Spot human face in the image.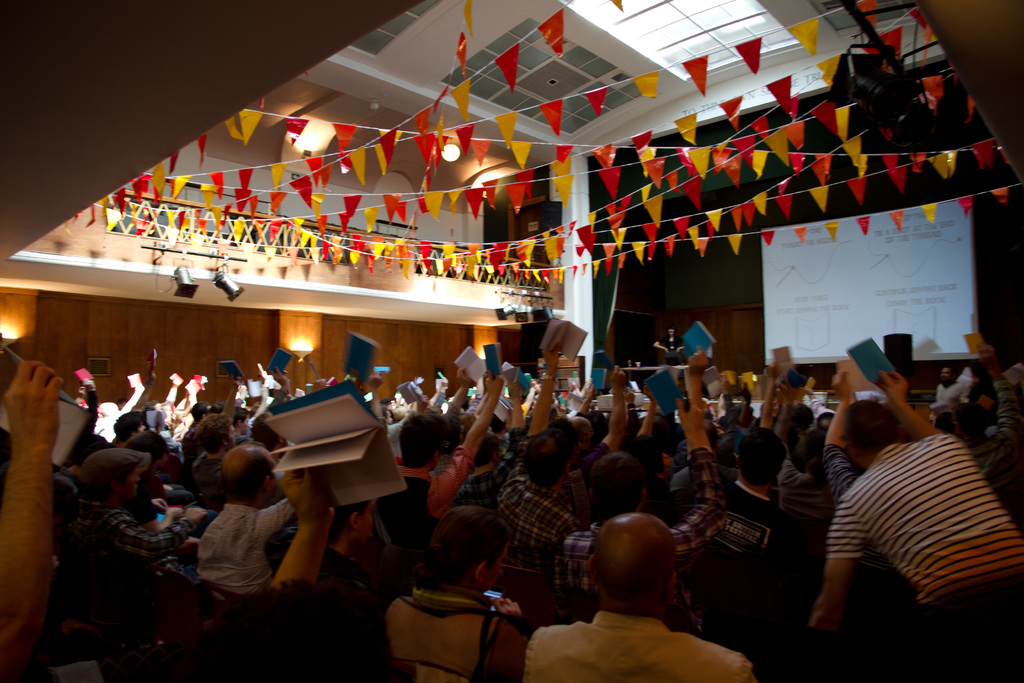
human face found at 125 472 141 498.
